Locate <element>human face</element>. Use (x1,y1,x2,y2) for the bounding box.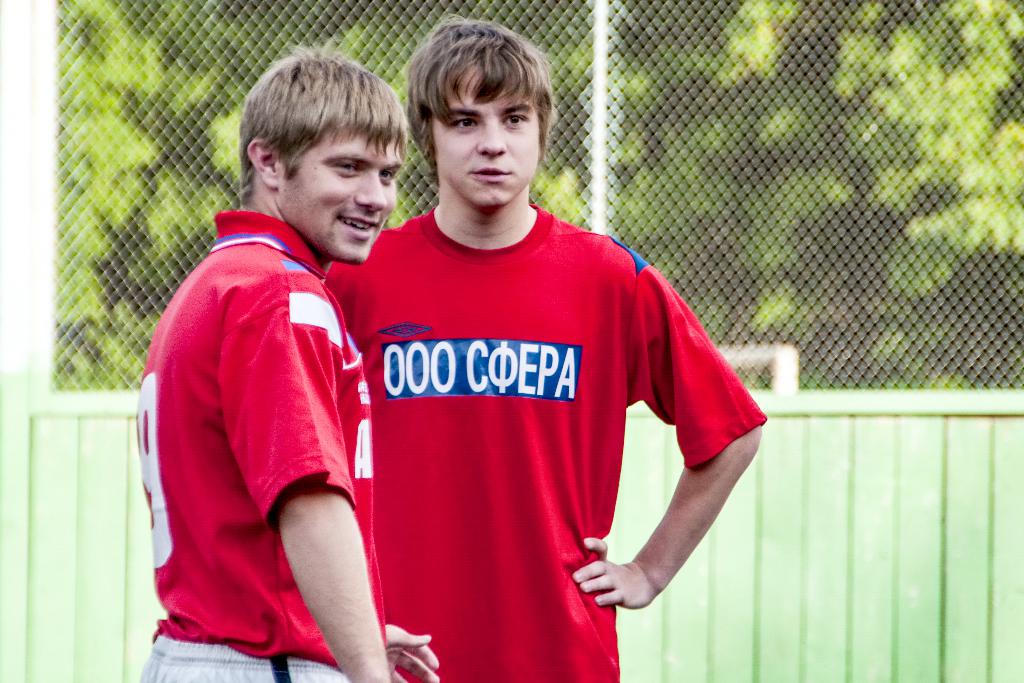
(277,131,402,266).
